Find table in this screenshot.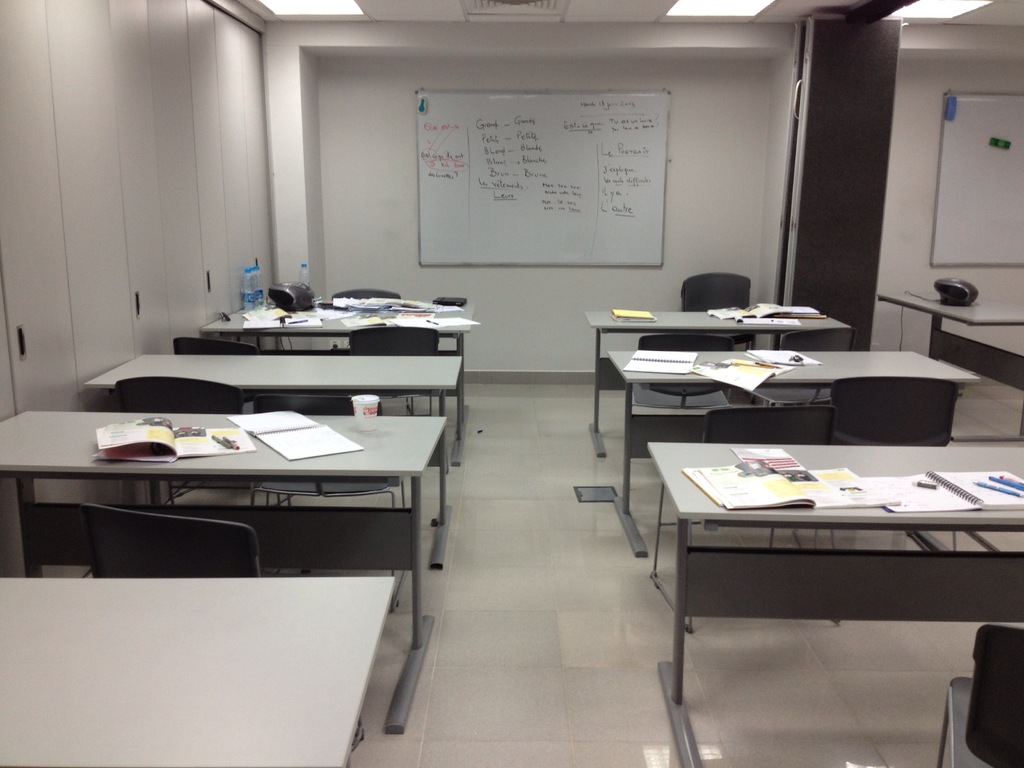
The bounding box for table is box=[646, 431, 1023, 762].
